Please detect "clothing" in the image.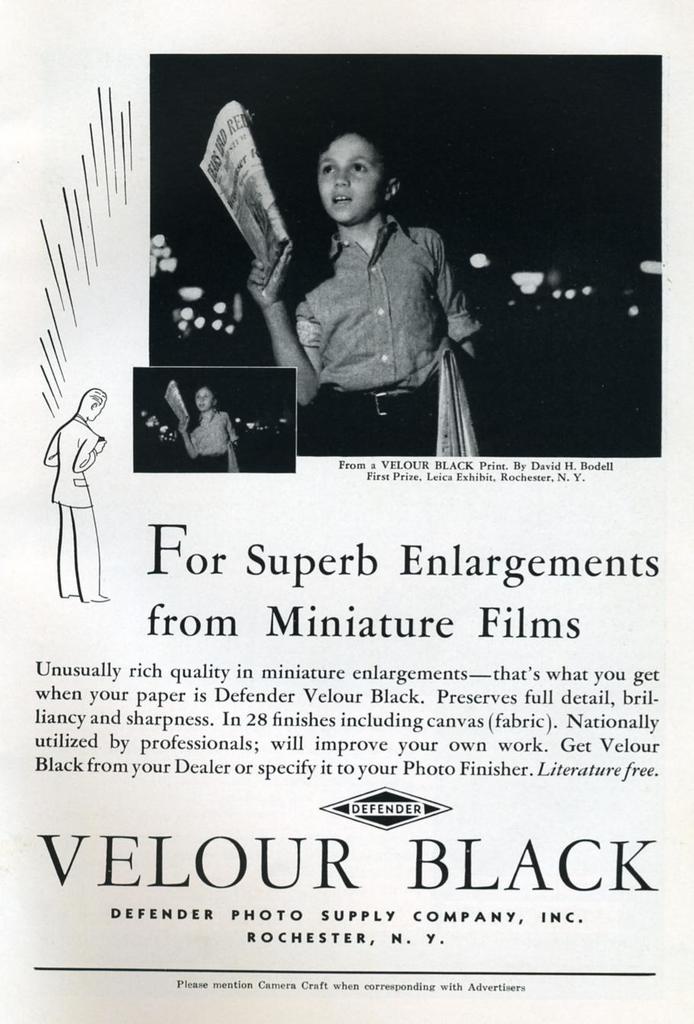
290 213 478 460.
